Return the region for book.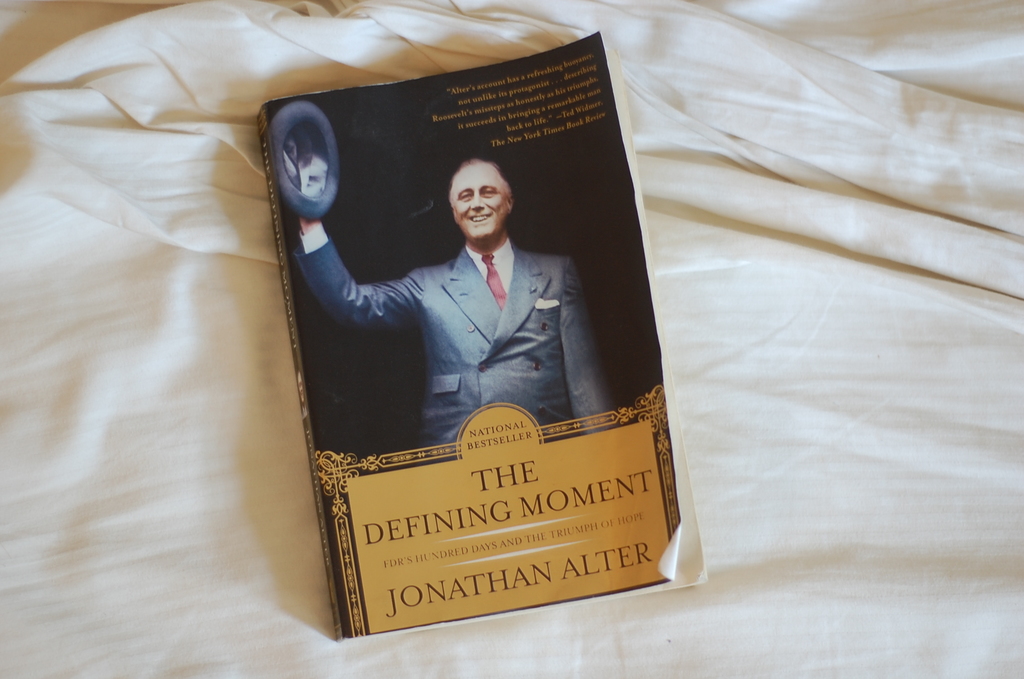
[left=255, top=28, right=710, bottom=644].
